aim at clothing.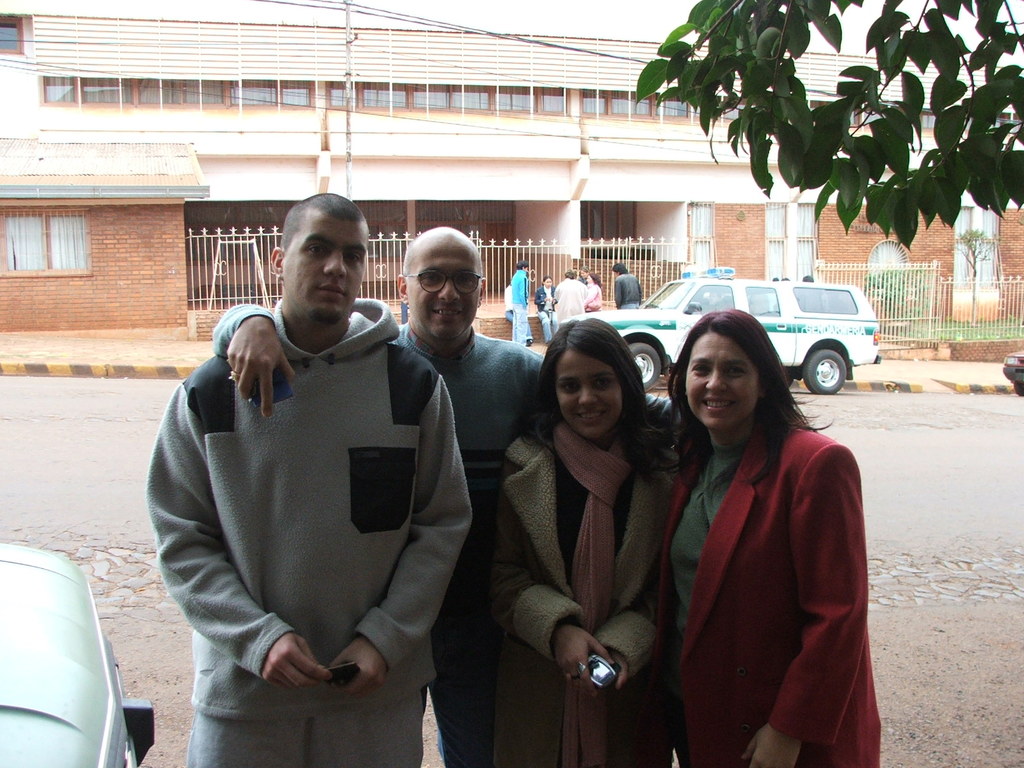
Aimed at <region>532, 281, 561, 340</region>.
